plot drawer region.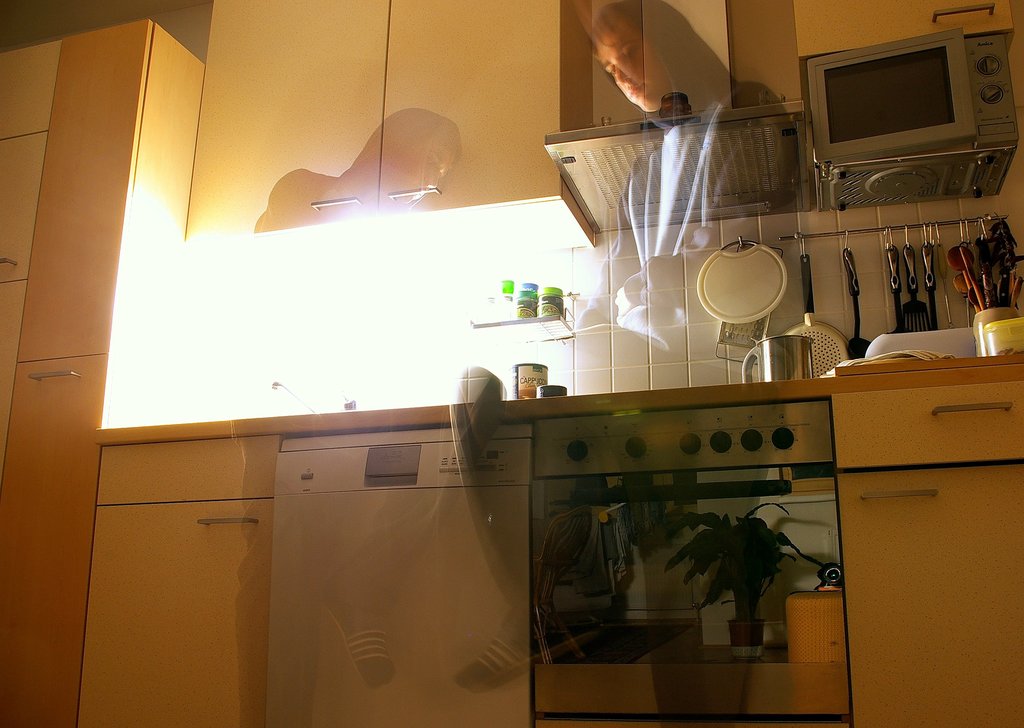
Plotted at 101/437/280/508.
